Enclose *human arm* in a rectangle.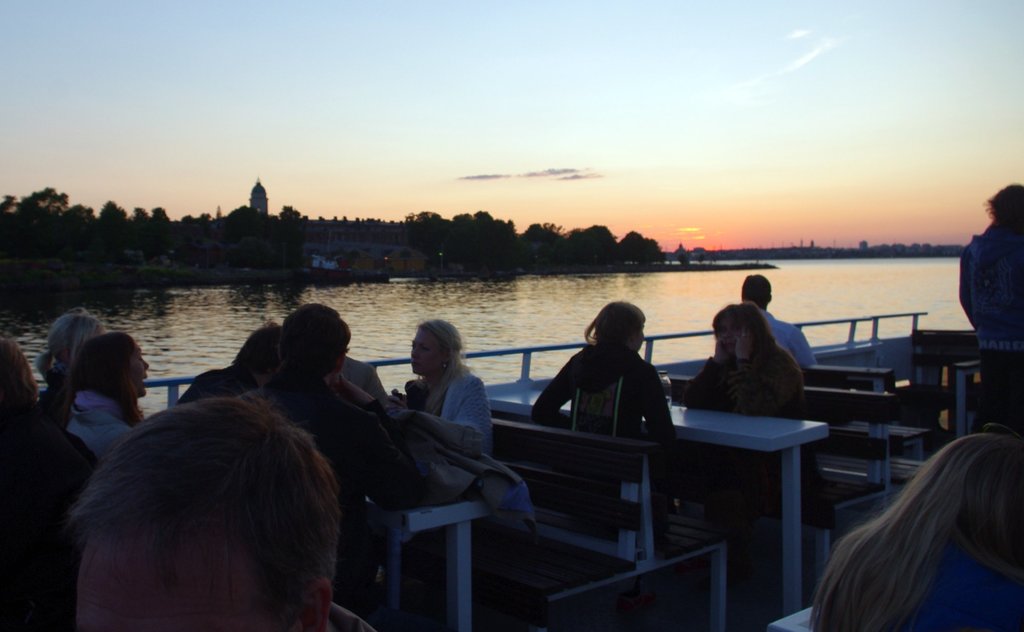
331/355/386/407.
